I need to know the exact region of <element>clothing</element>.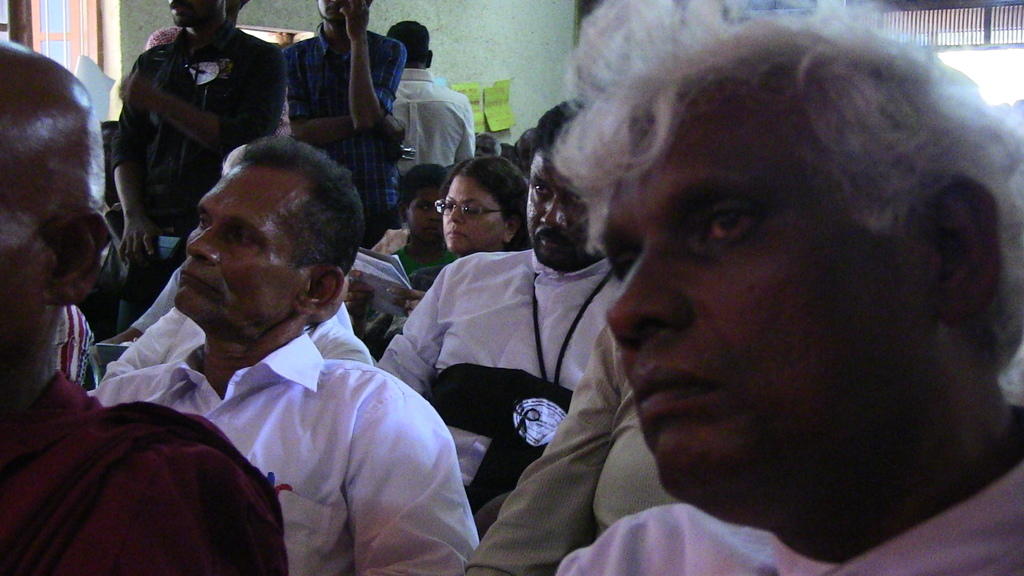
Region: (x1=109, y1=19, x2=290, y2=319).
